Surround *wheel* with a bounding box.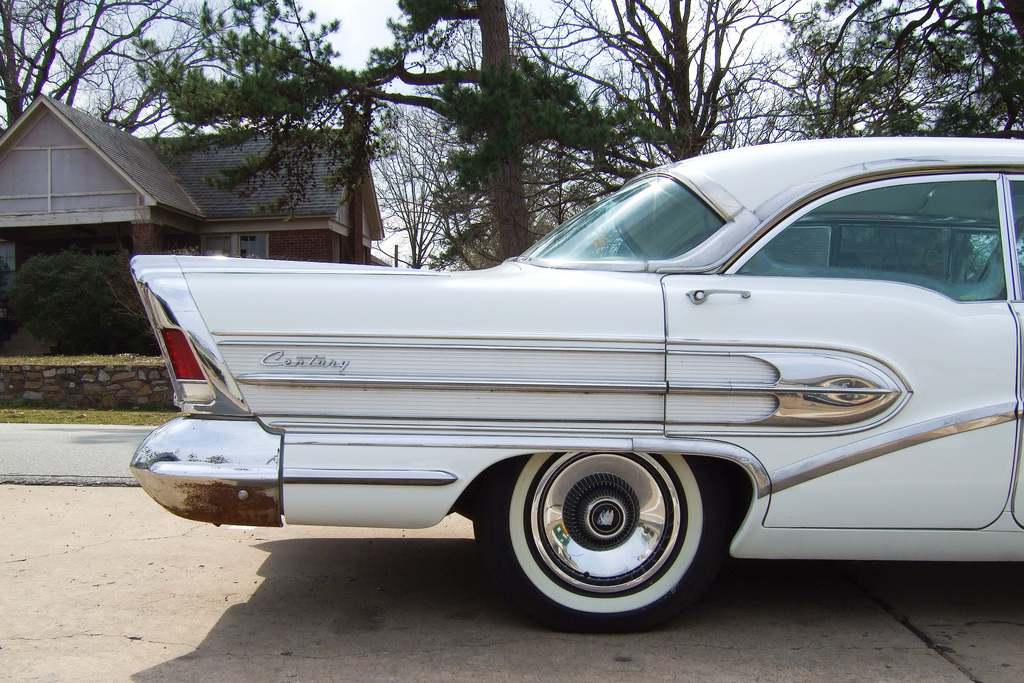
<bbox>505, 447, 721, 613</bbox>.
